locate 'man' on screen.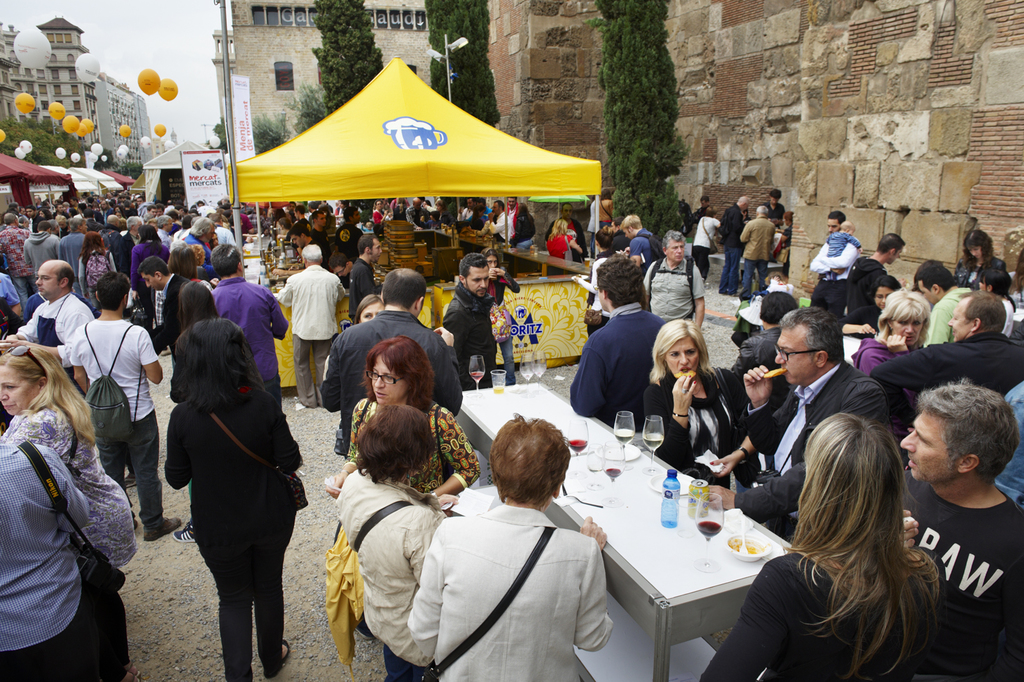
On screen at x1=615 y1=211 x2=663 y2=264.
